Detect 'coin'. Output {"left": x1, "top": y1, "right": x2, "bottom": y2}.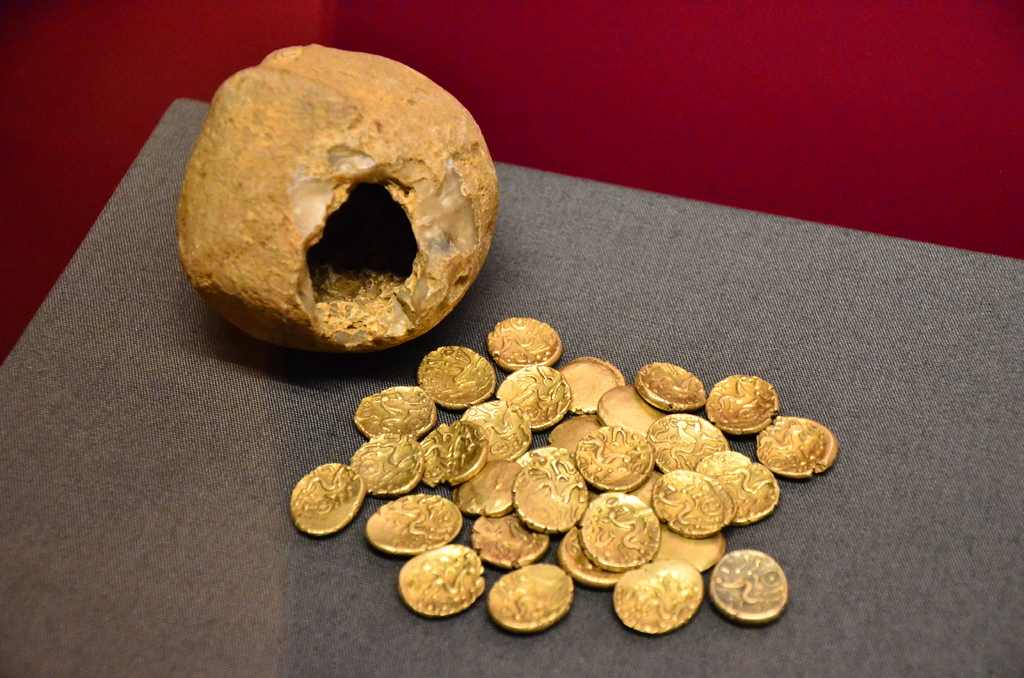
{"left": 596, "top": 383, "right": 665, "bottom": 434}.
